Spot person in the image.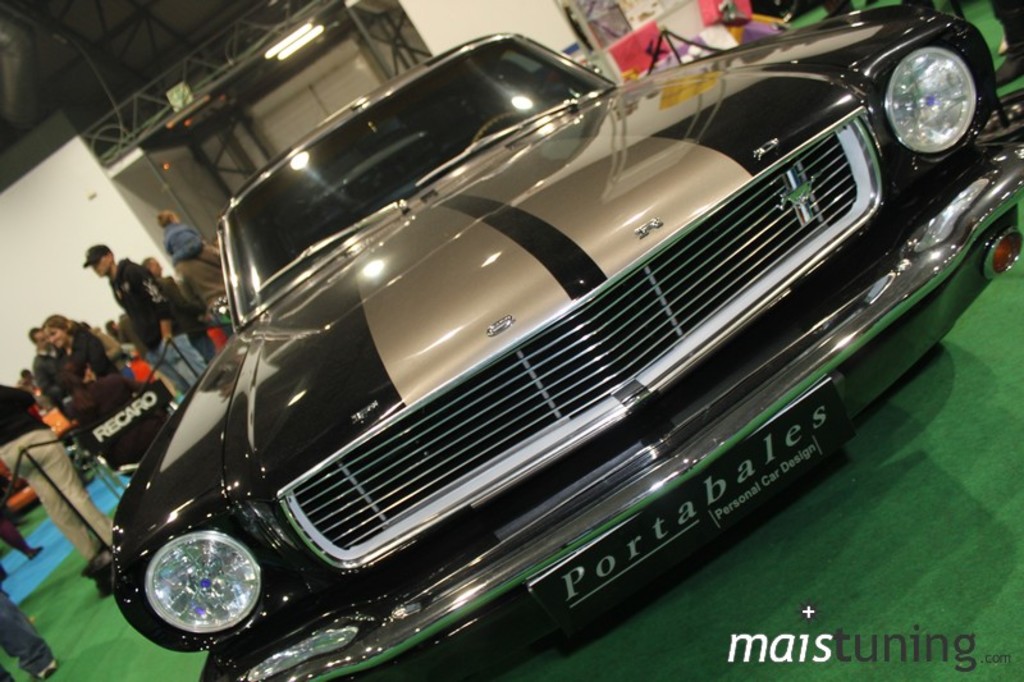
person found at detection(72, 353, 152, 456).
